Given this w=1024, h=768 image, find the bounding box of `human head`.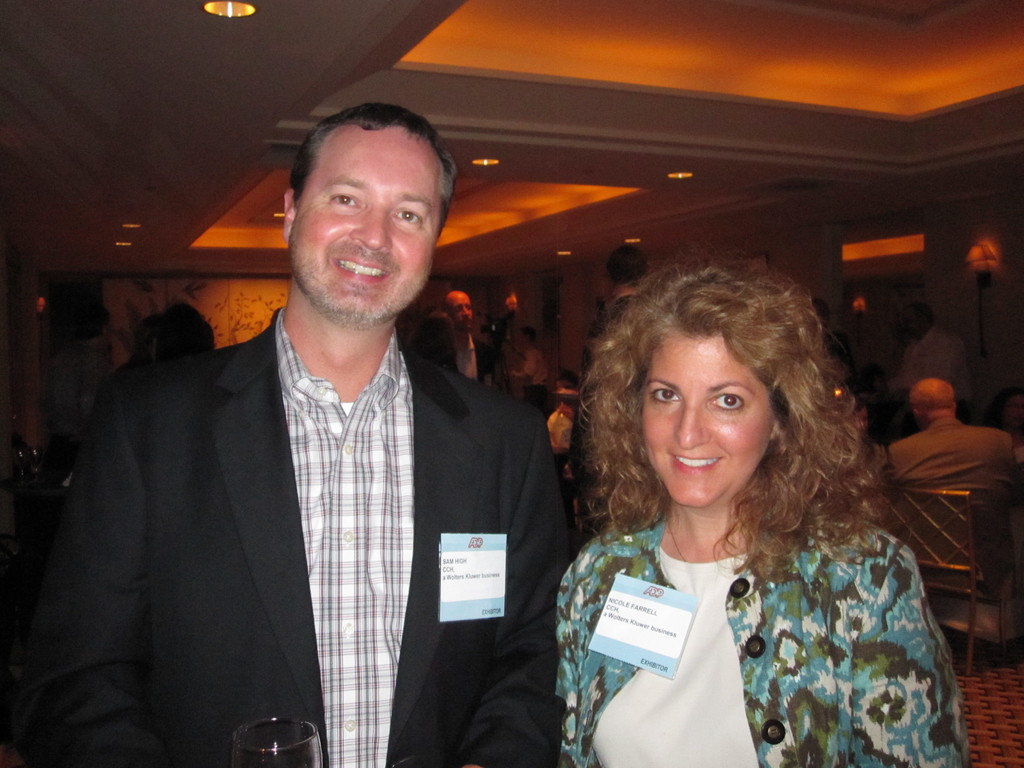
[904,303,938,341].
